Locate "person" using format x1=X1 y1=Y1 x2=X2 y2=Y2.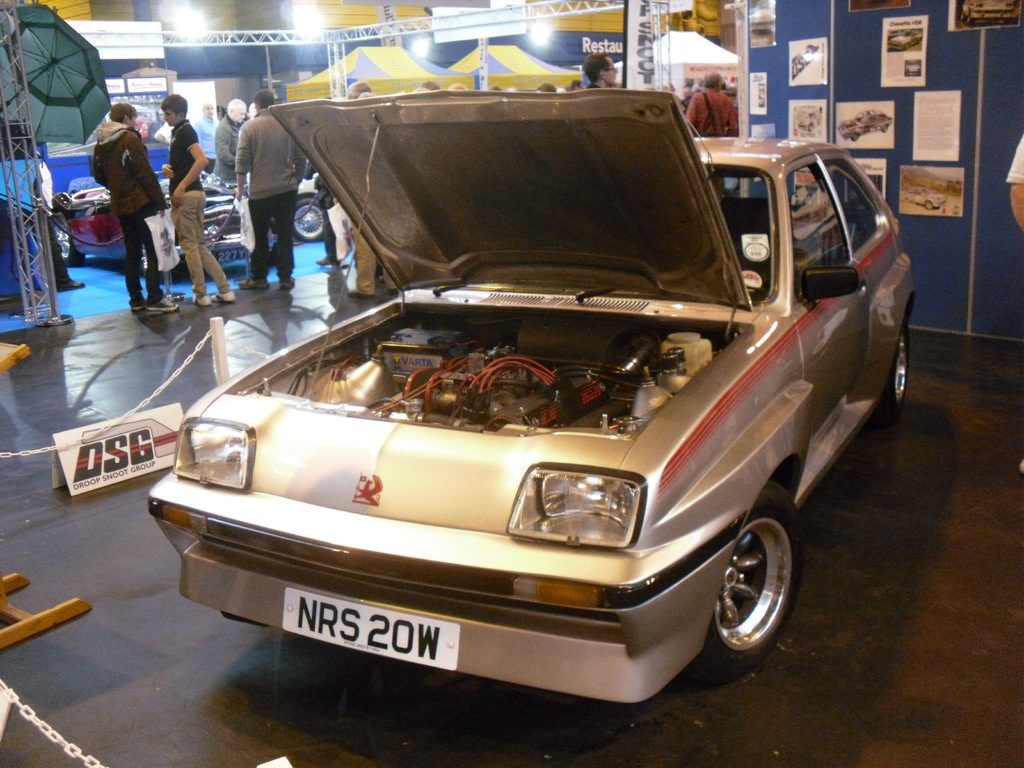
x1=161 y1=94 x2=236 y2=307.
